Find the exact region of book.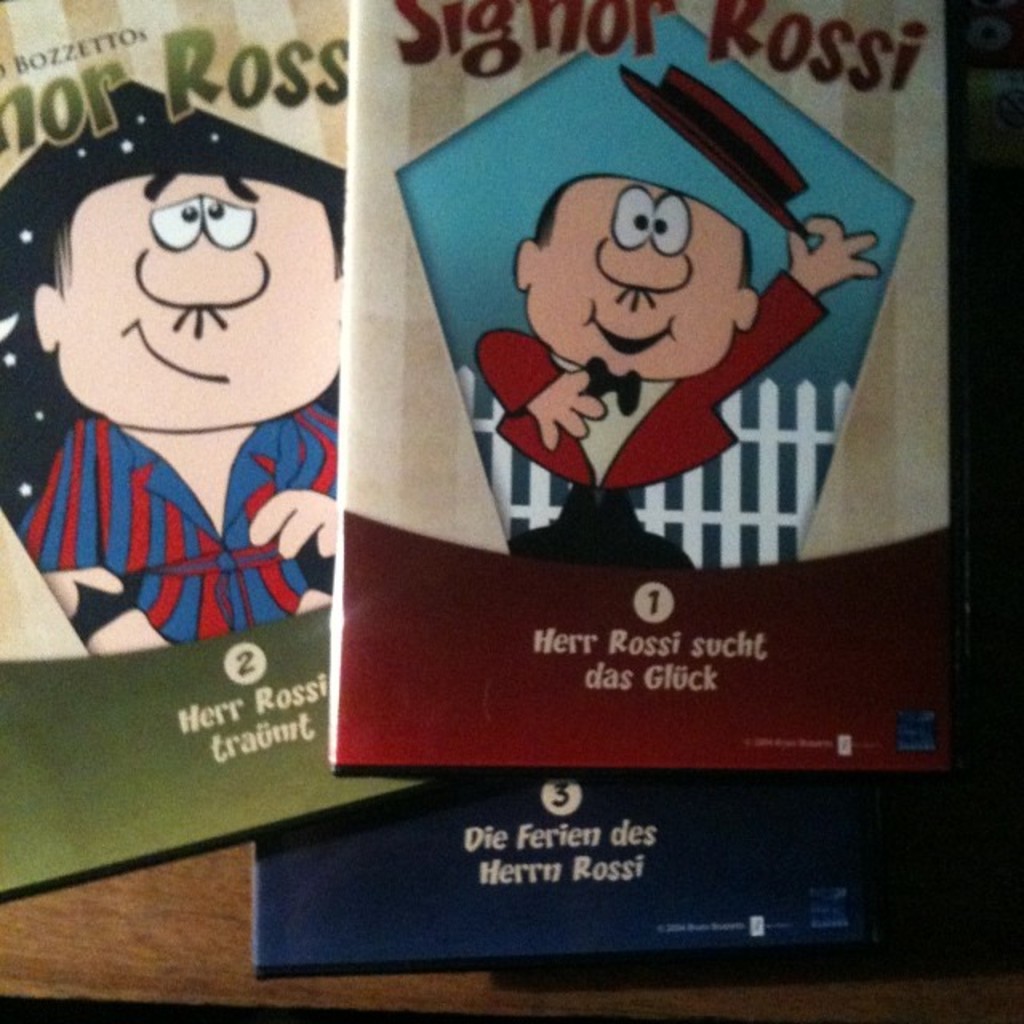
Exact region: detection(250, 757, 874, 995).
